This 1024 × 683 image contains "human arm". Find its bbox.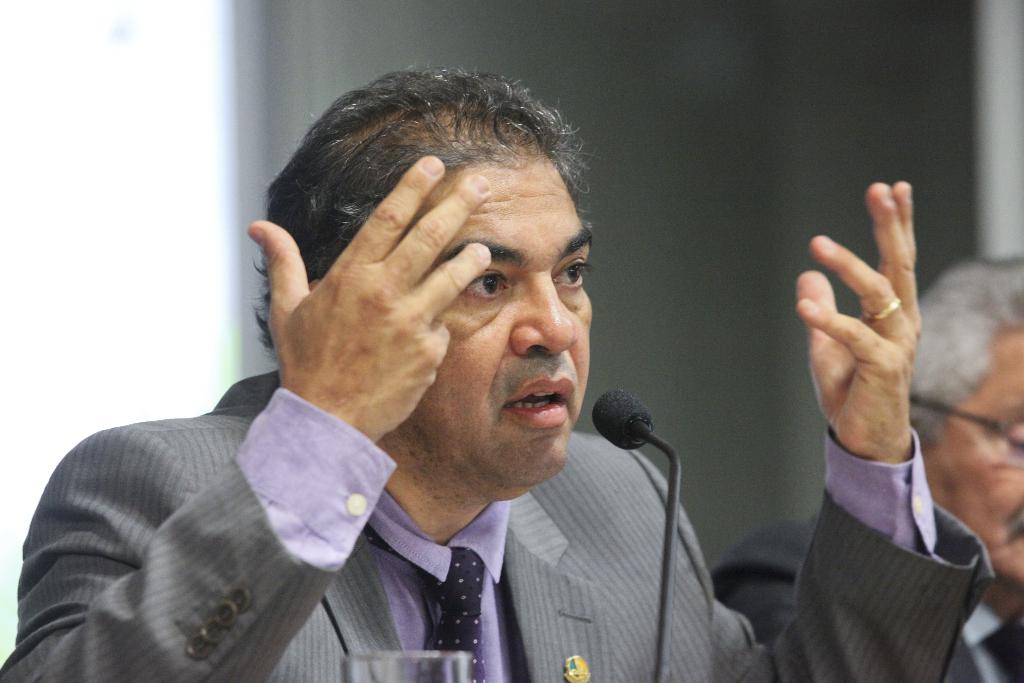
[left=0, top=146, right=509, bottom=682].
